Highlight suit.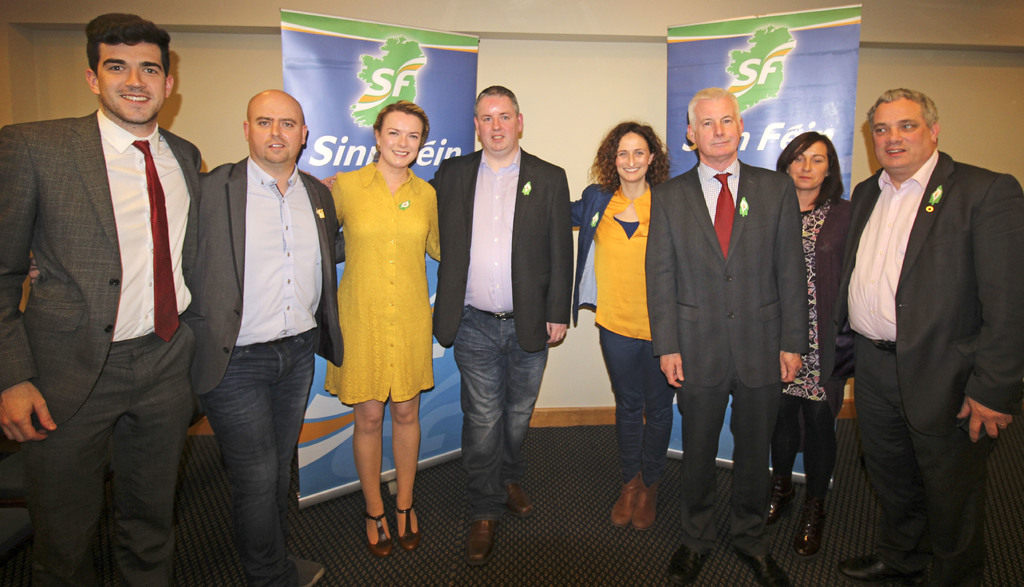
Highlighted region: [835, 74, 1014, 574].
